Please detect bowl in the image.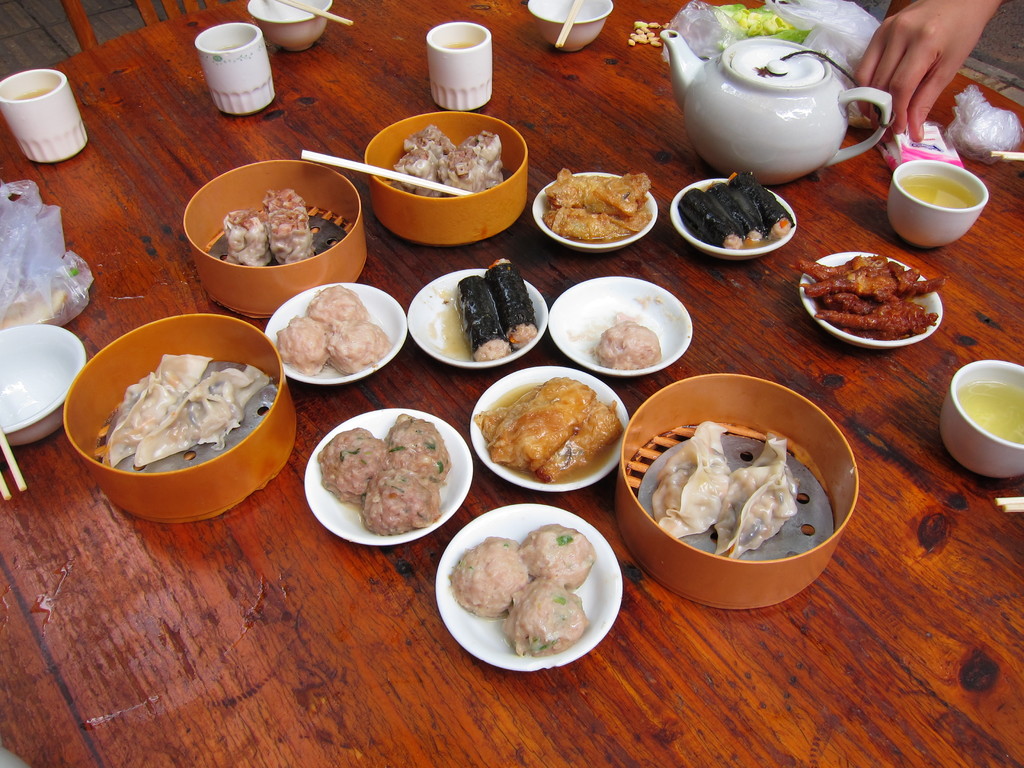
<region>671, 178, 794, 260</region>.
